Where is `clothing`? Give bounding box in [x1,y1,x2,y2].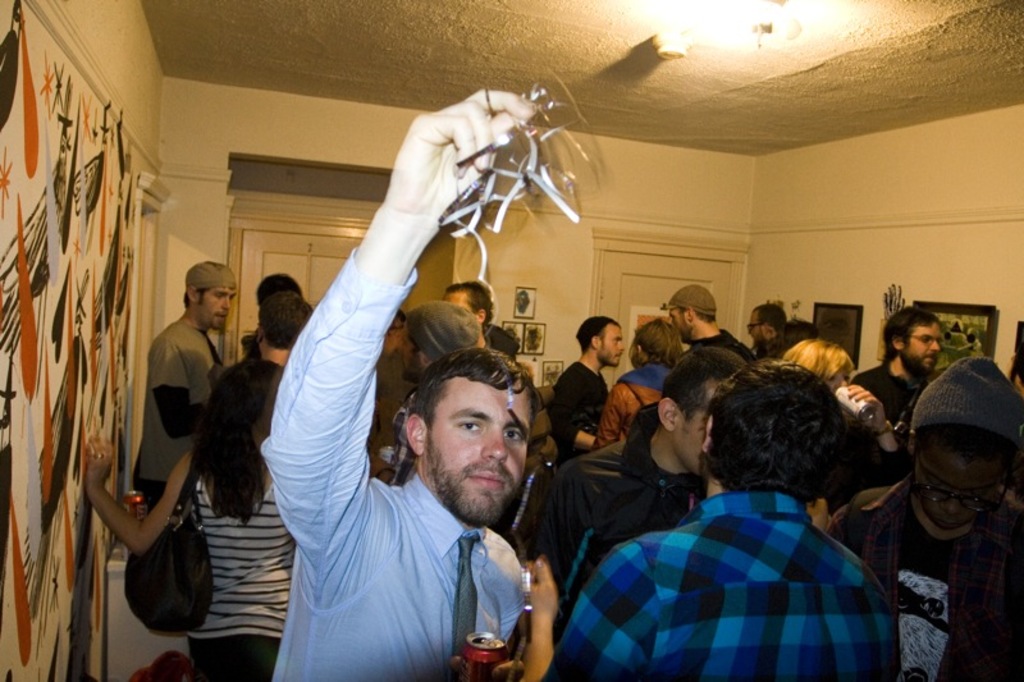
[558,432,710,621].
